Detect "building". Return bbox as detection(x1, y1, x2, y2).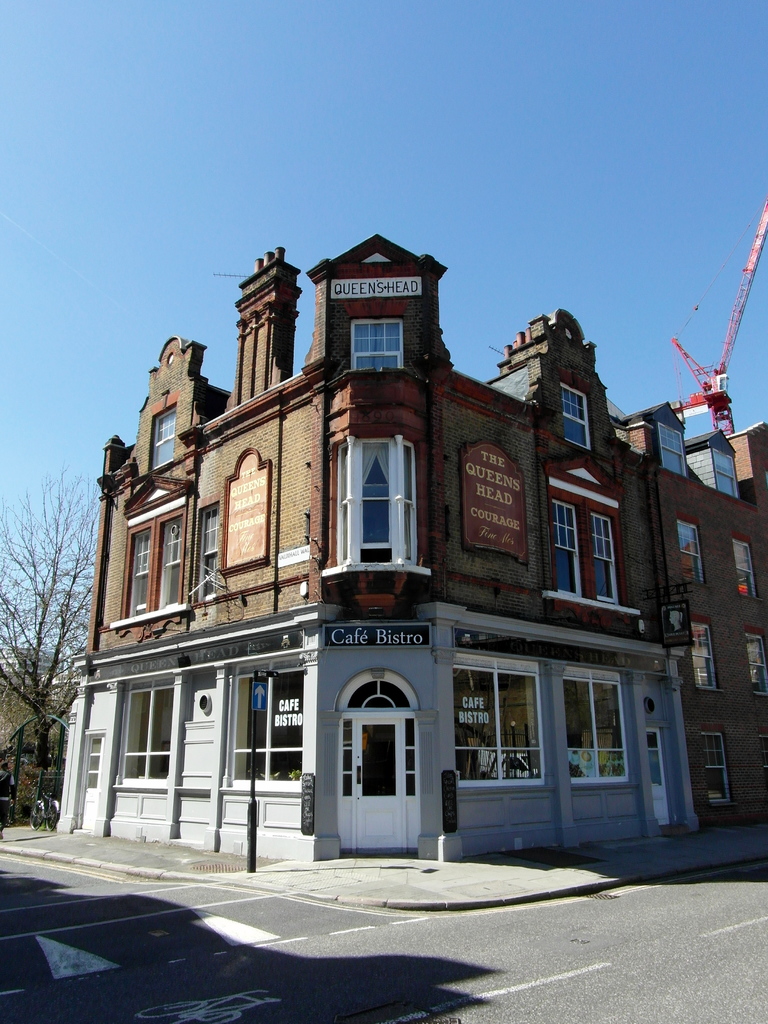
detection(604, 390, 767, 828).
